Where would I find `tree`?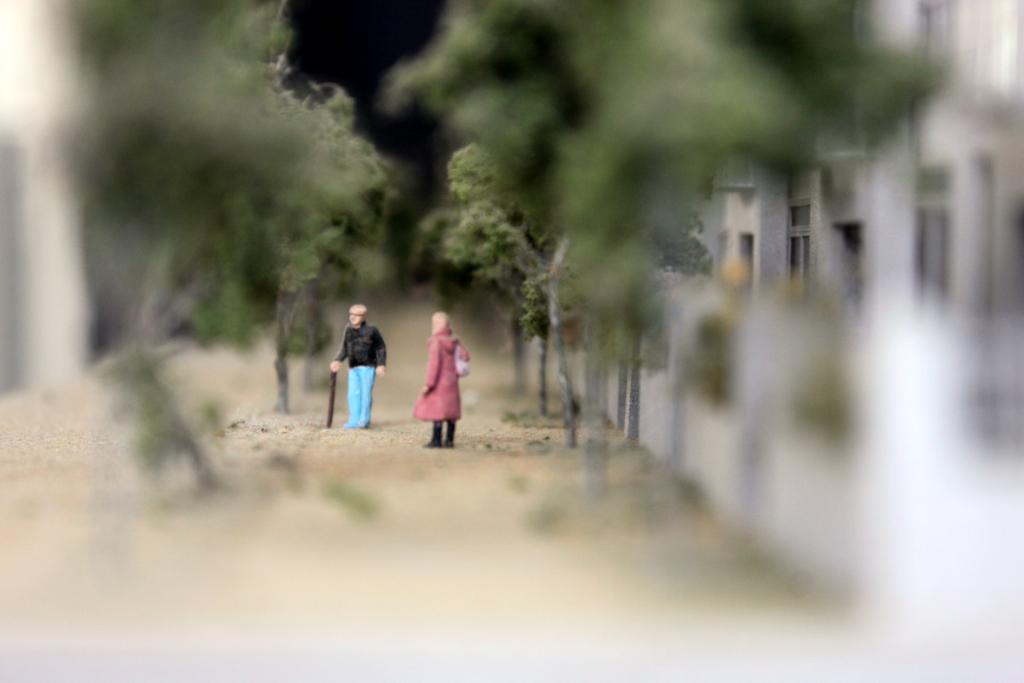
At box(396, 116, 608, 425).
